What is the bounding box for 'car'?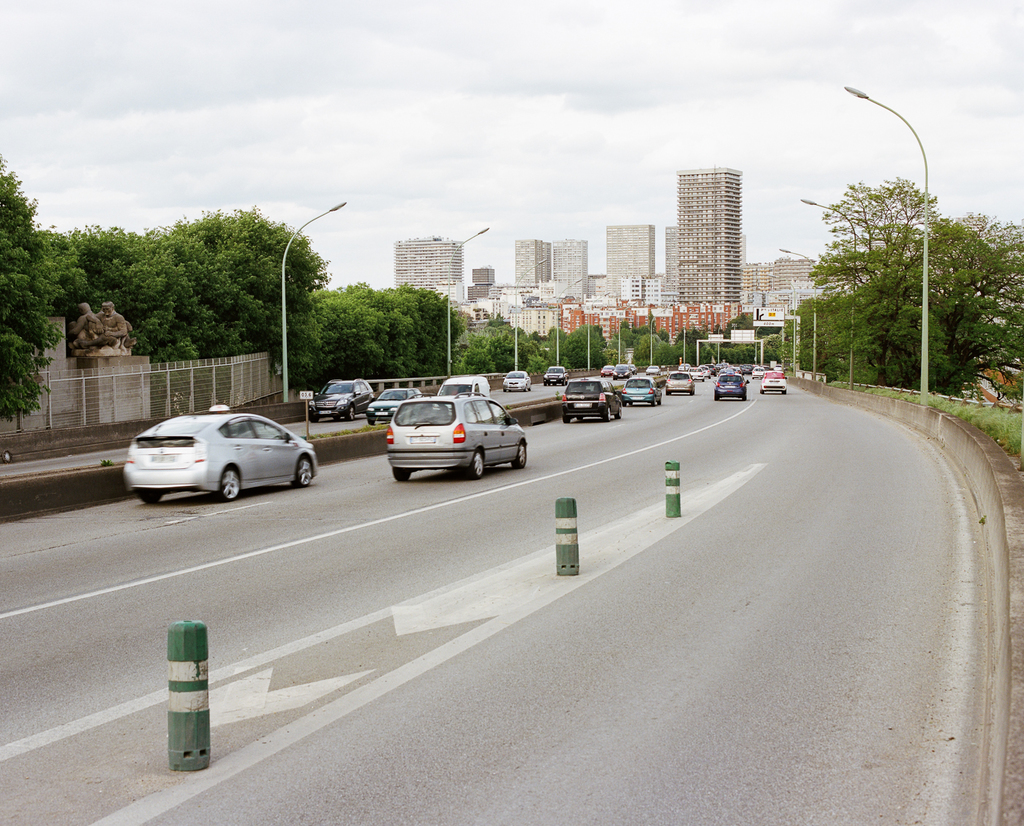
Rect(432, 370, 494, 400).
